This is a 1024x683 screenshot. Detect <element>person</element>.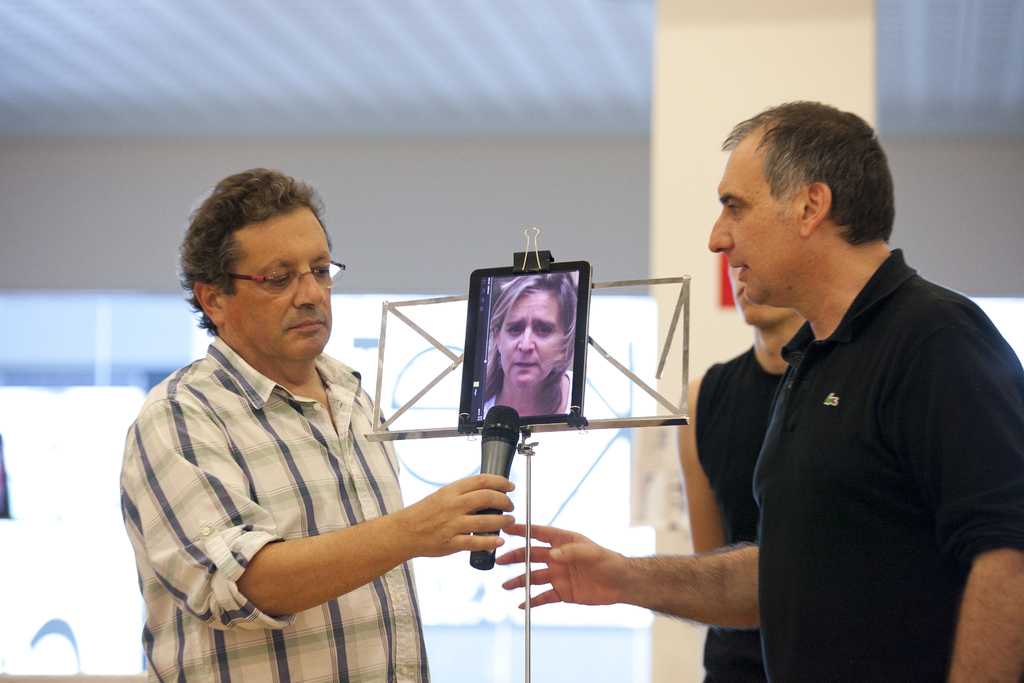
<box>491,94,1023,682</box>.
